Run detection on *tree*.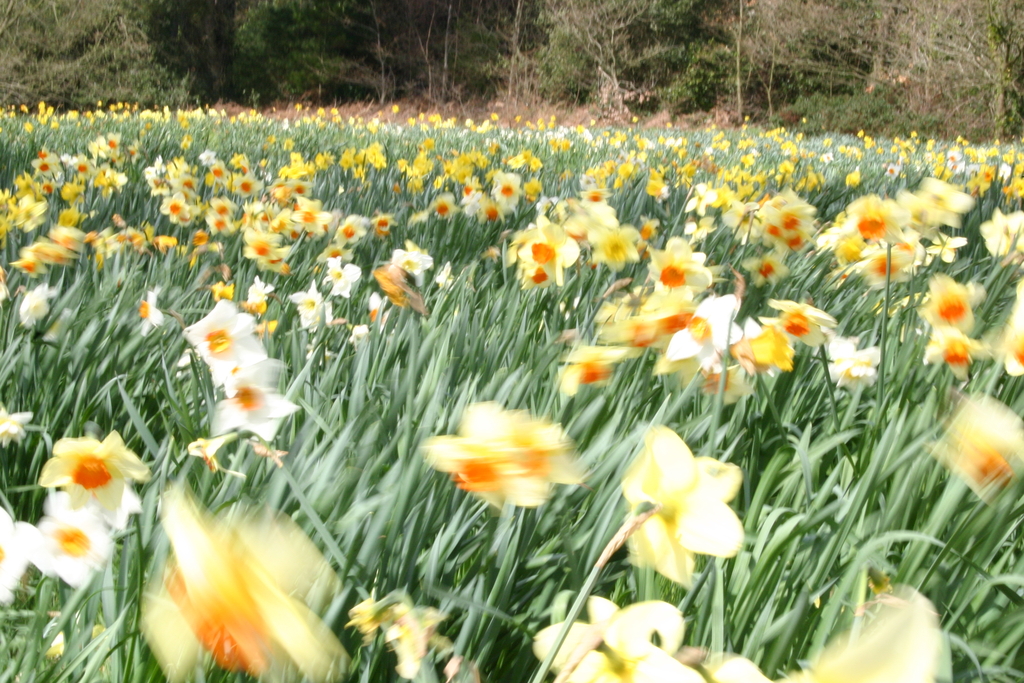
Result: box(164, 0, 262, 86).
